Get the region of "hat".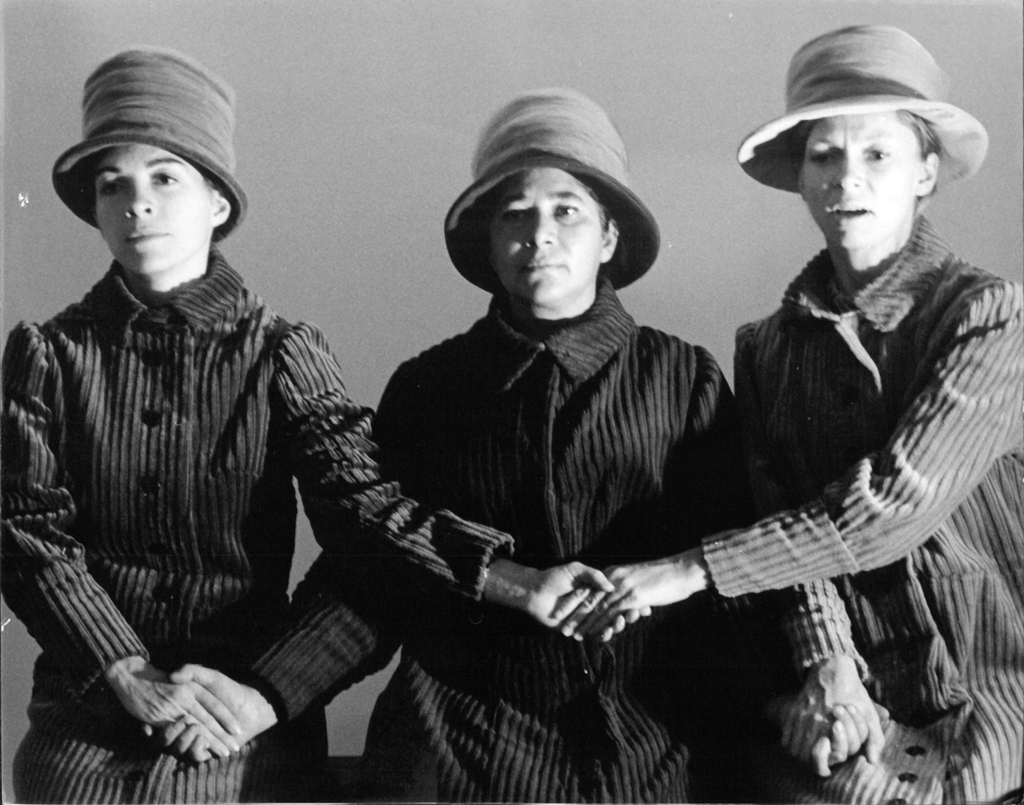
440 85 663 298.
